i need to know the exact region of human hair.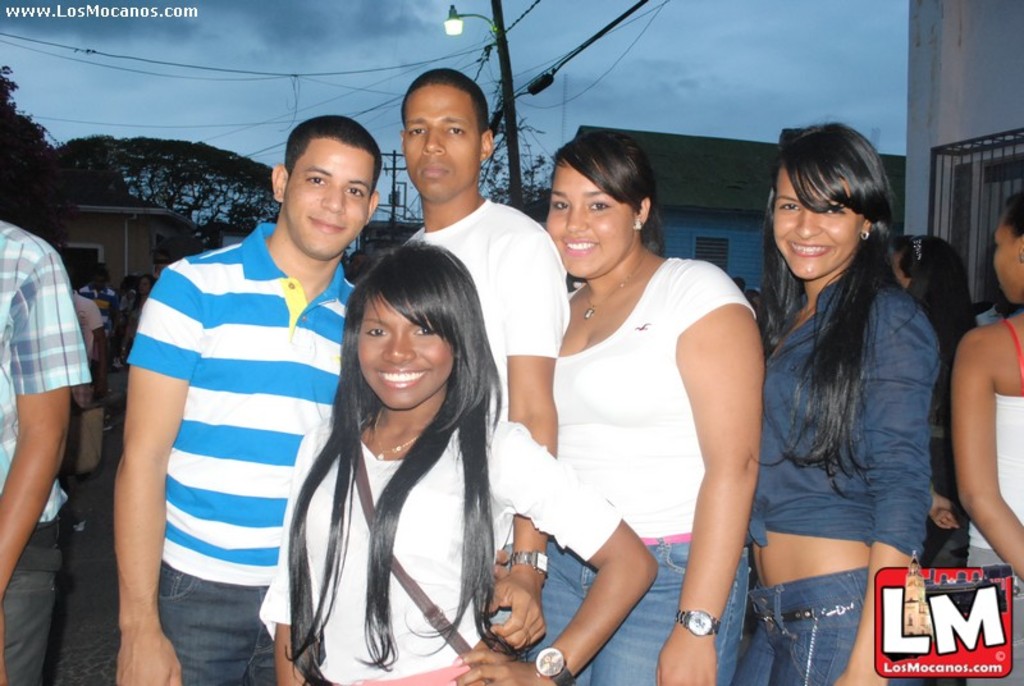
Region: bbox=[553, 128, 669, 253].
